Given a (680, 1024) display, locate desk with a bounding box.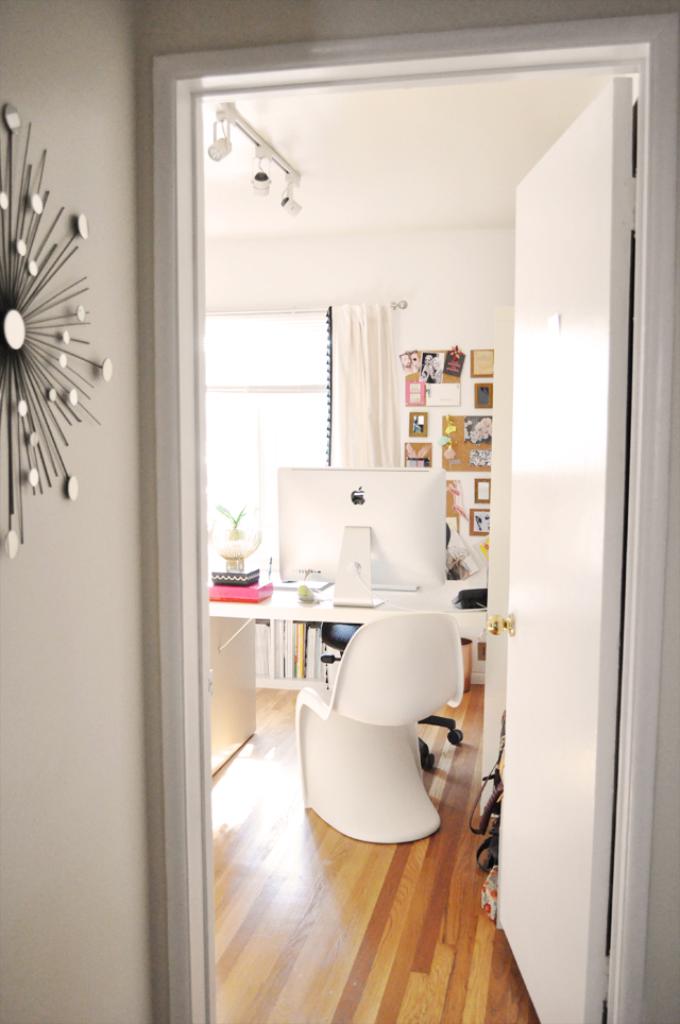
Located: box=[210, 591, 478, 766].
